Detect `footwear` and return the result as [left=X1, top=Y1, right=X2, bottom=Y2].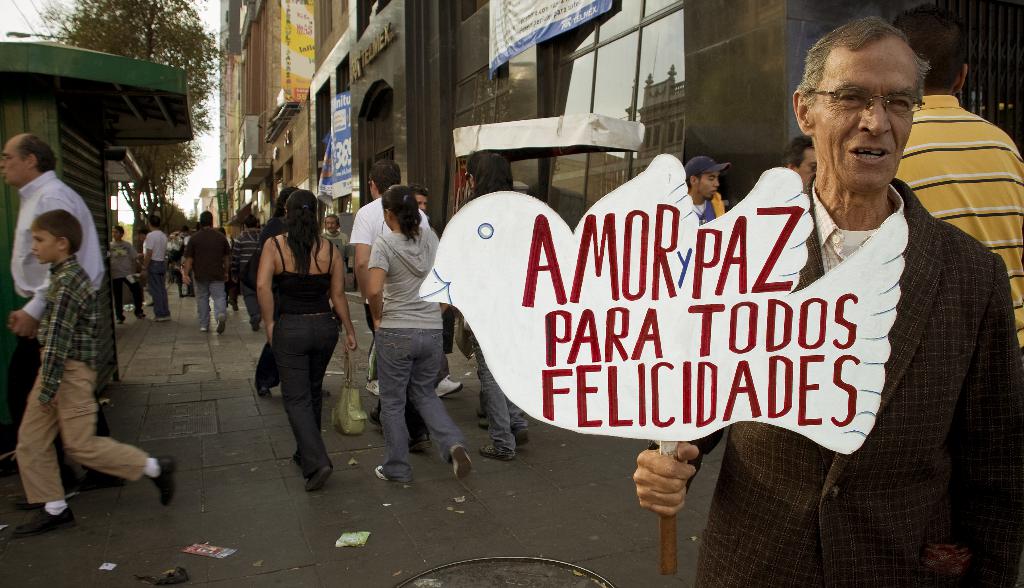
[left=196, top=325, right=211, bottom=333].
